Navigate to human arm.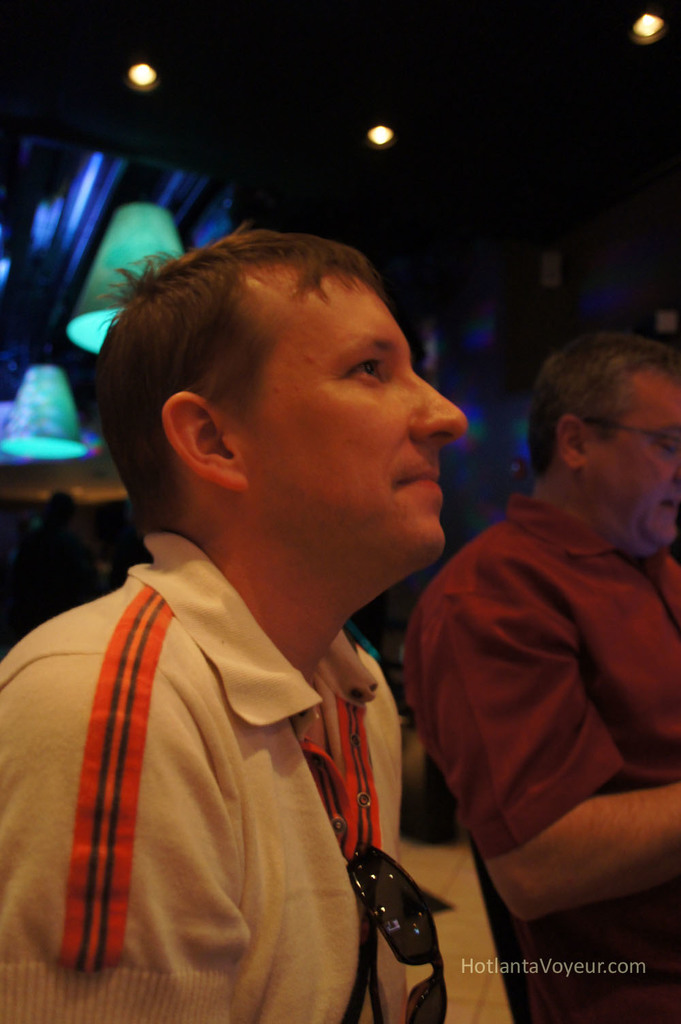
Navigation target: BBox(0, 623, 236, 1023).
